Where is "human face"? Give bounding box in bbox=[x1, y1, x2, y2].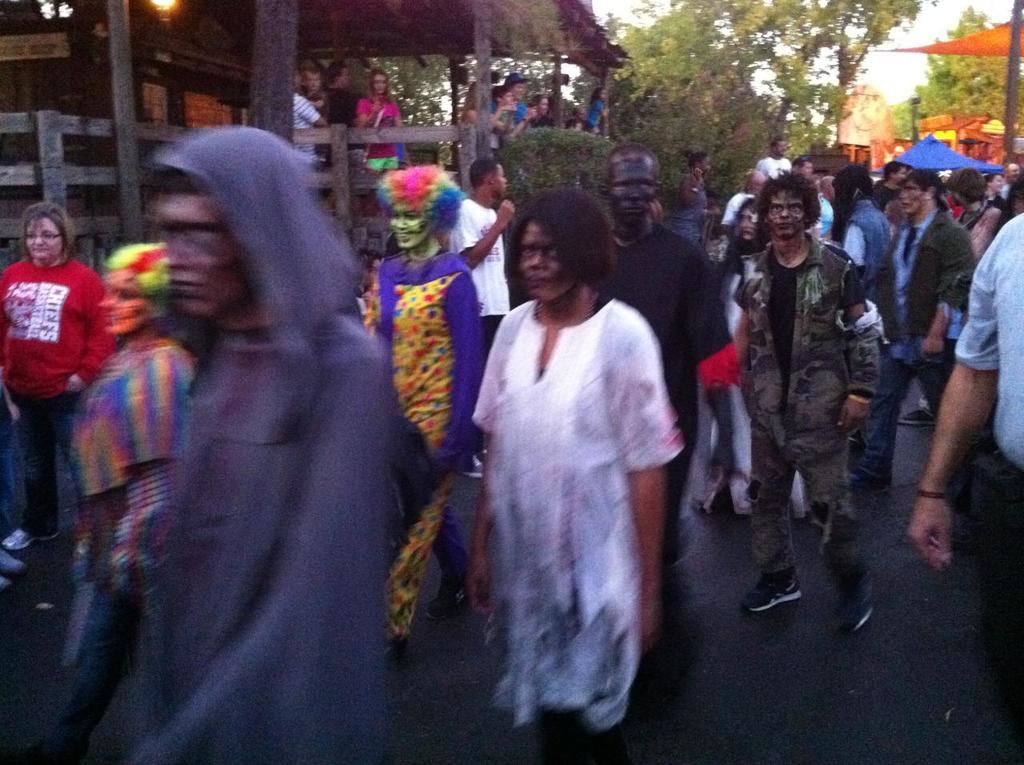
bbox=[90, 266, 152, 344].
